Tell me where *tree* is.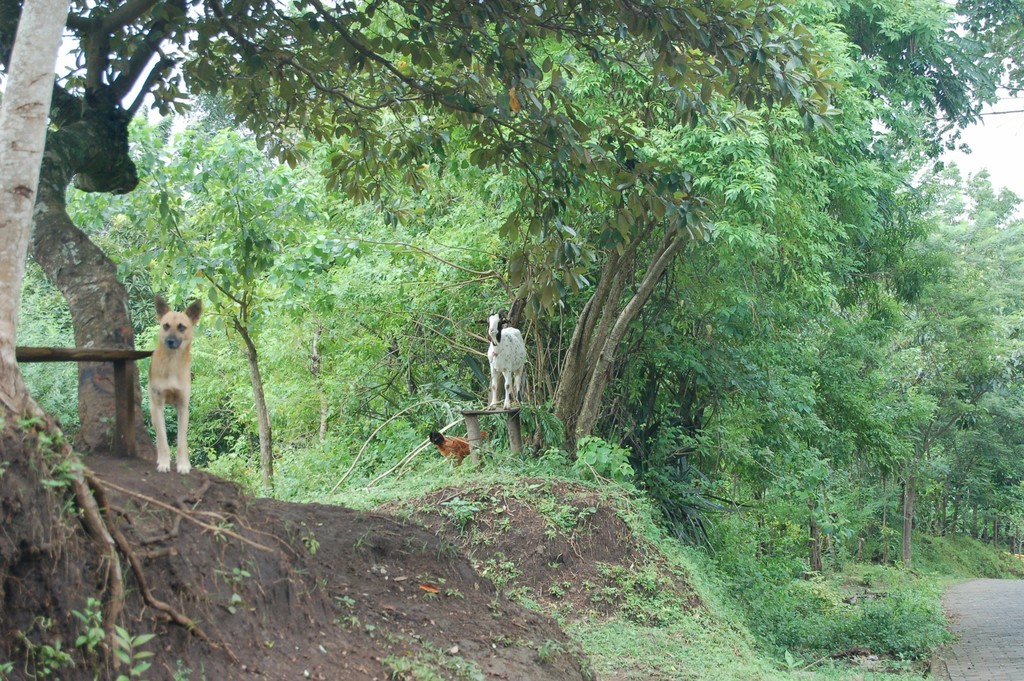
*tree* is at (x1=225, y1=0, x2=1023, y2=472).
